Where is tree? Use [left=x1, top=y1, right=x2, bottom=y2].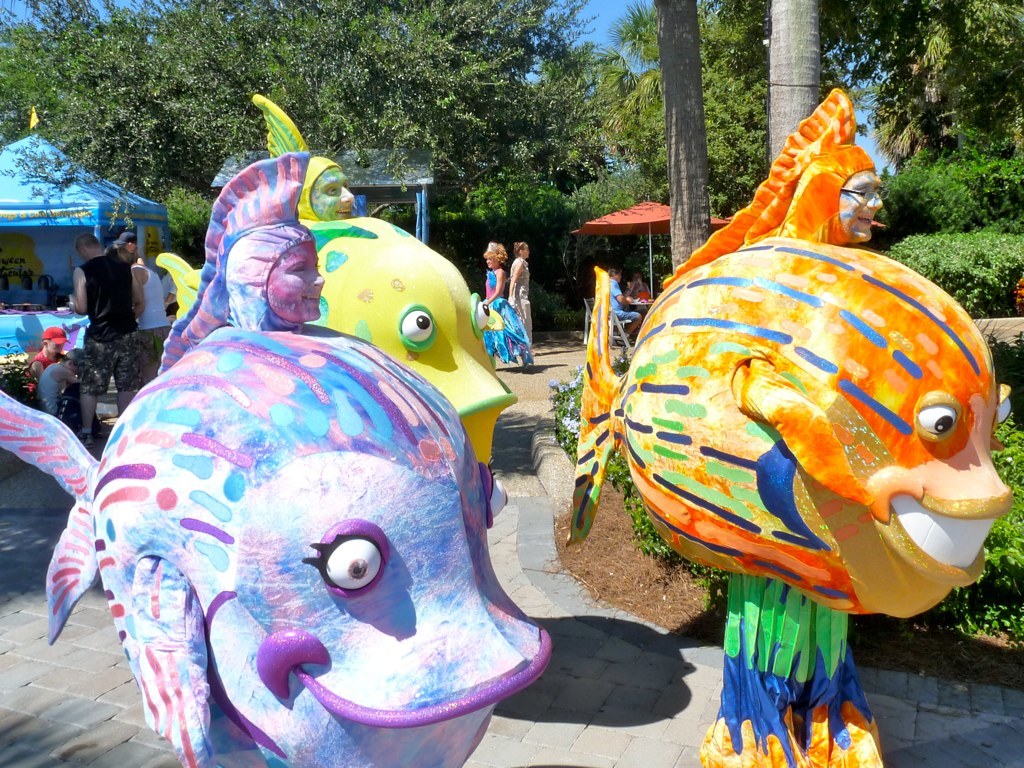
[left=652, top=0, right=708, bottom=274].
